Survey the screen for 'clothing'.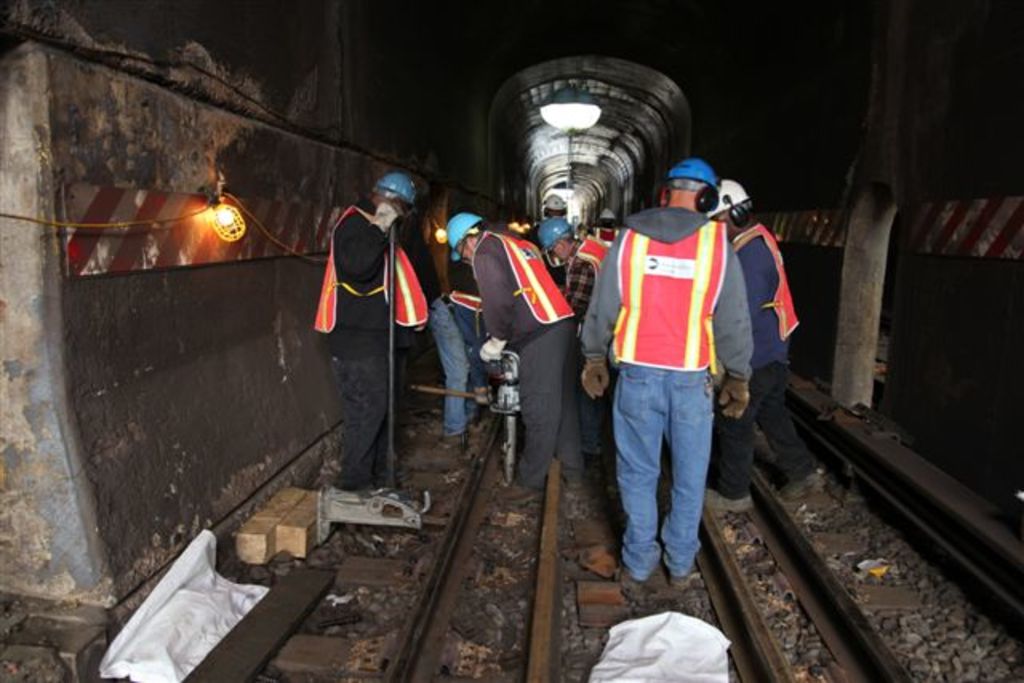
Survey found: [307,173,421,481].
